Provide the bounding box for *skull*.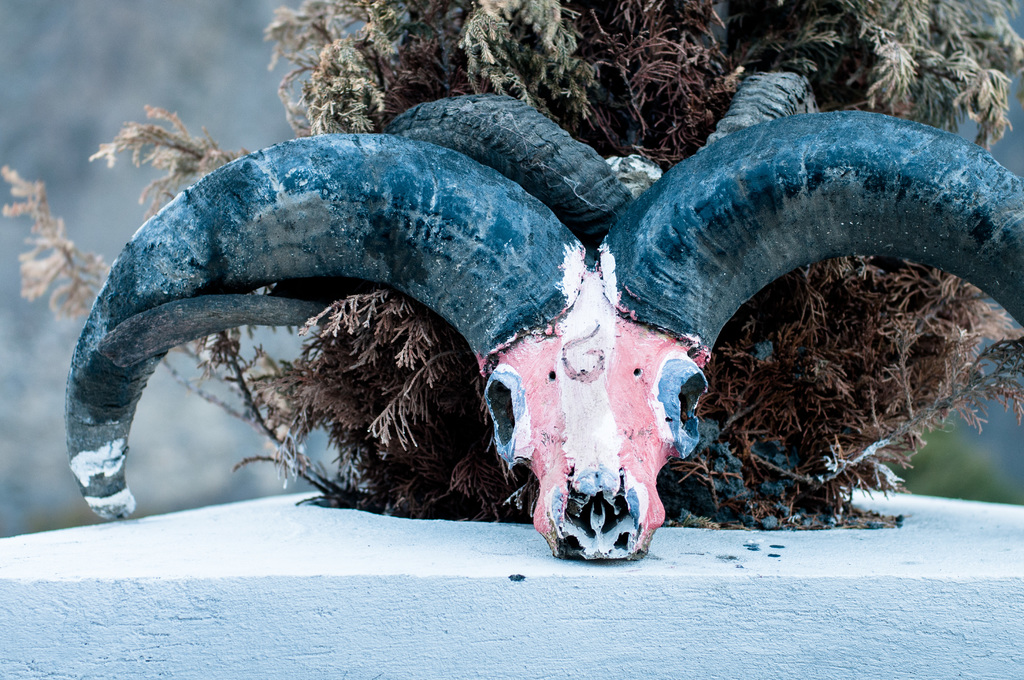
{"x1": 65, "y1": 69, "x2": 1023, "y2": 563}.
